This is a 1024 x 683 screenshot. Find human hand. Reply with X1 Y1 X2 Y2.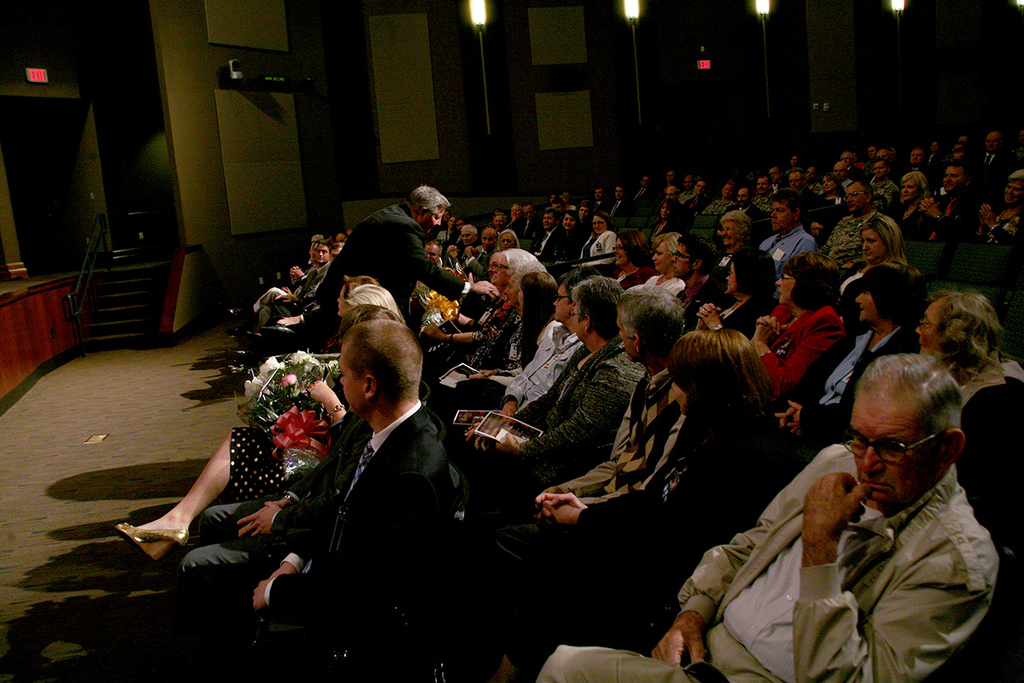
268 564 296 579.
